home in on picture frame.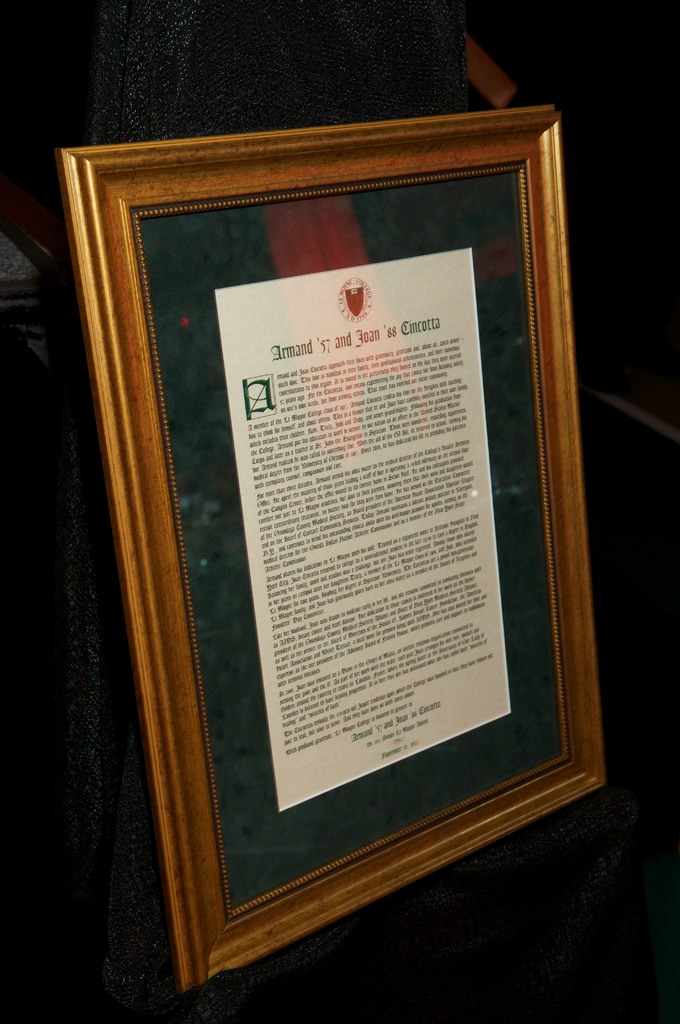
Homed in at box=[47, 90, 617, 993].
